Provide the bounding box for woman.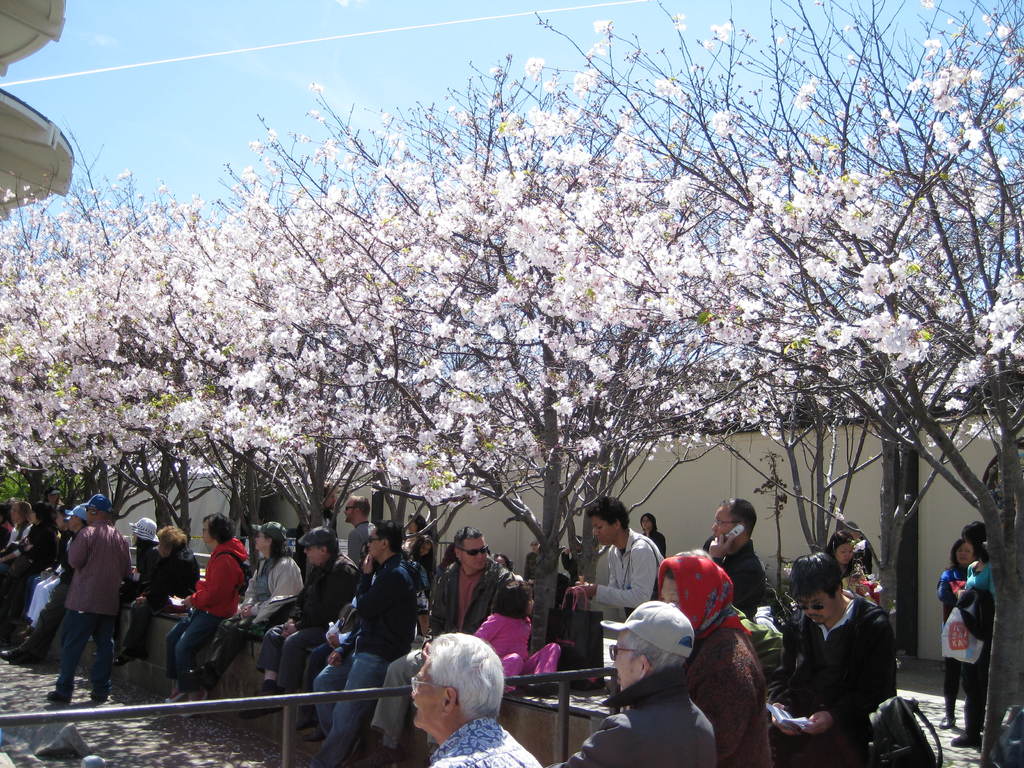
BBox(158, 513, 247, 708).
